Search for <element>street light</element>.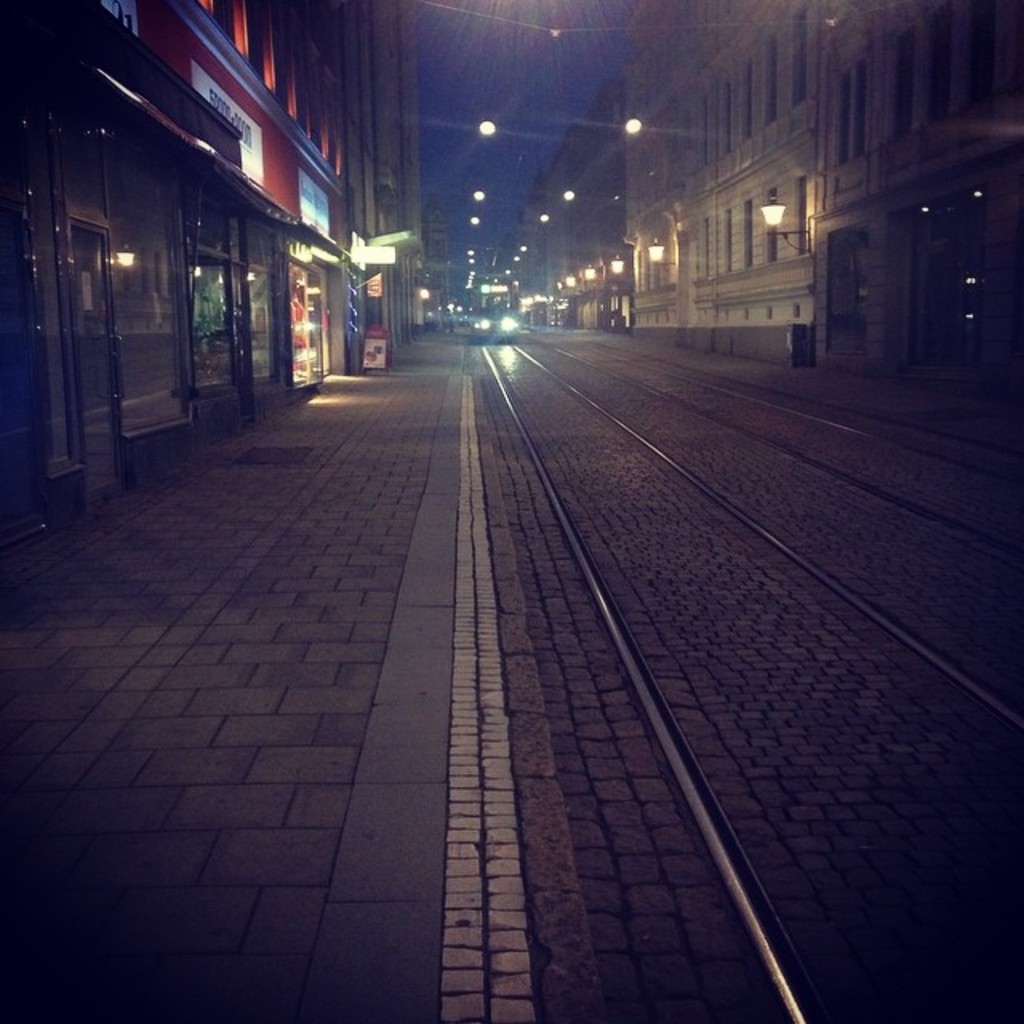
Found at <box>413,0,845,341</box>.
